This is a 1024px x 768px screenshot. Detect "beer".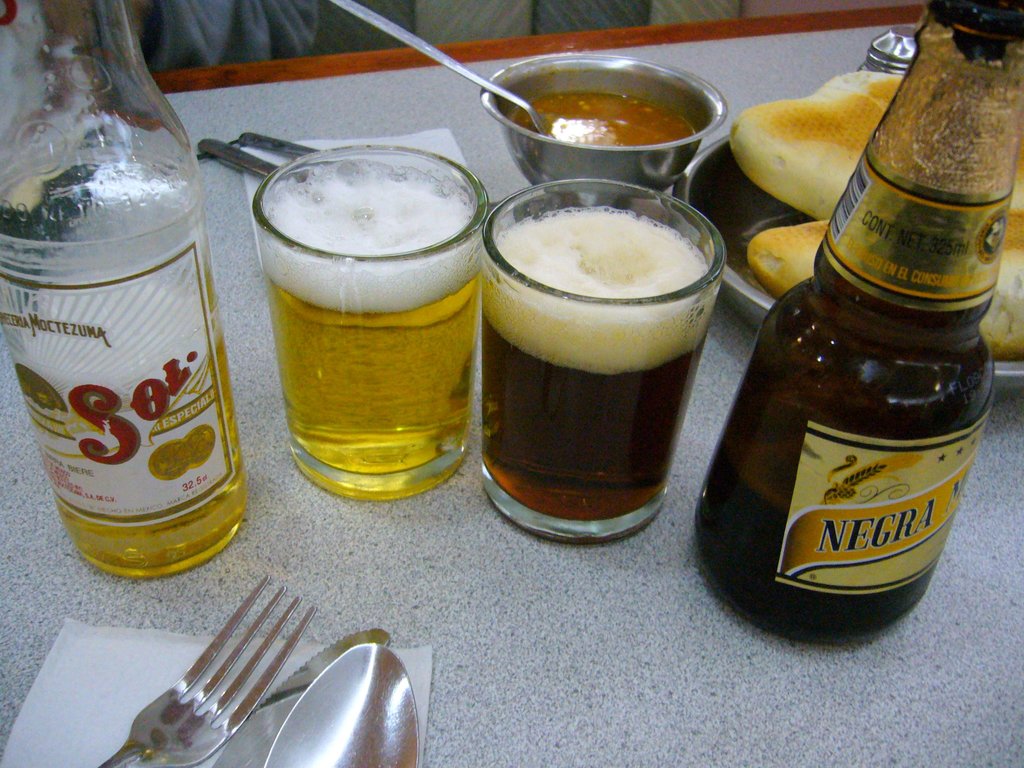
region(249, 145, 489, 500).
